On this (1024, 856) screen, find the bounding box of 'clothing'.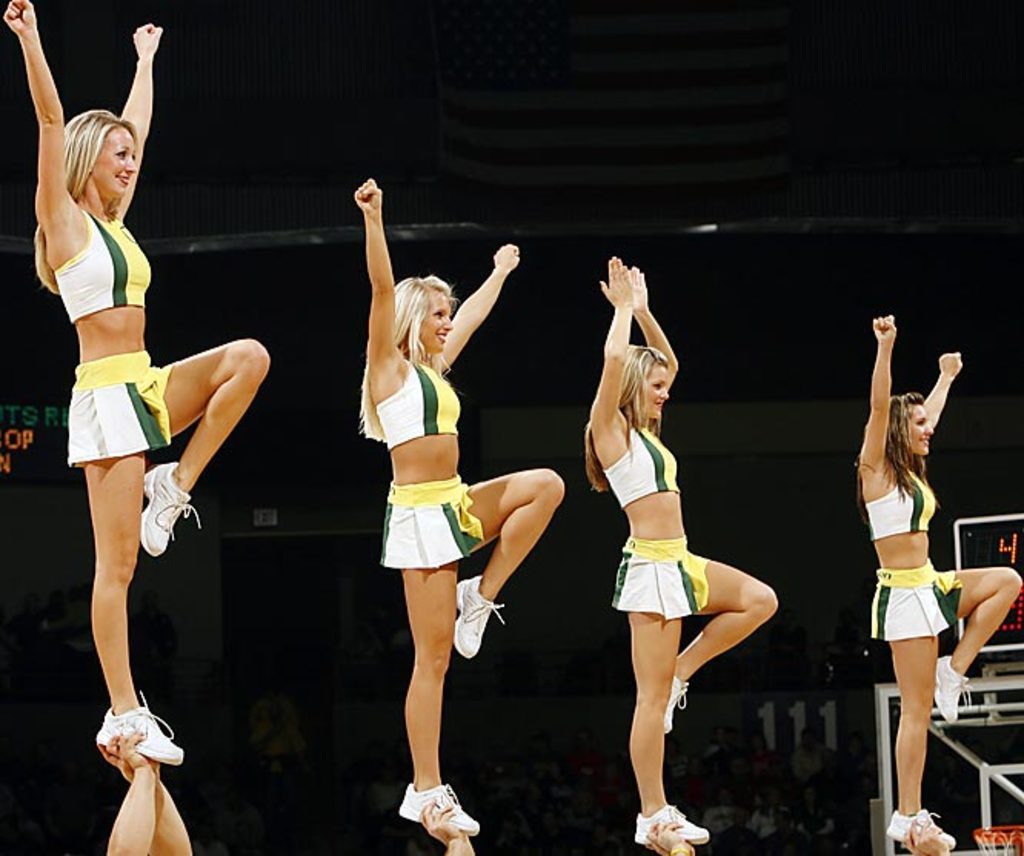
Bounding box: (left=595, top=421, right=710, bottom=618).
